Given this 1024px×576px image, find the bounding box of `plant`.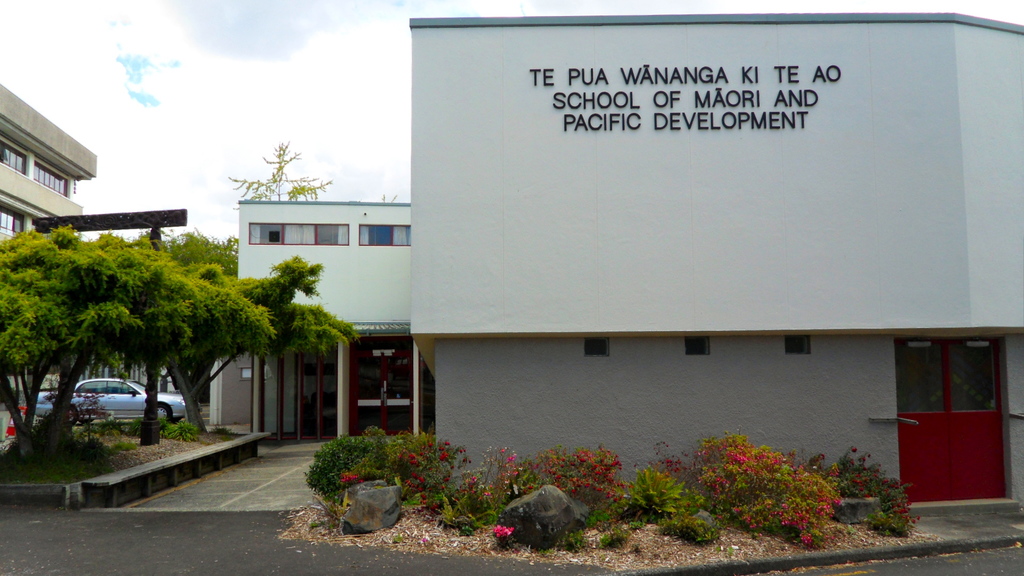
[307,511,341,531].
